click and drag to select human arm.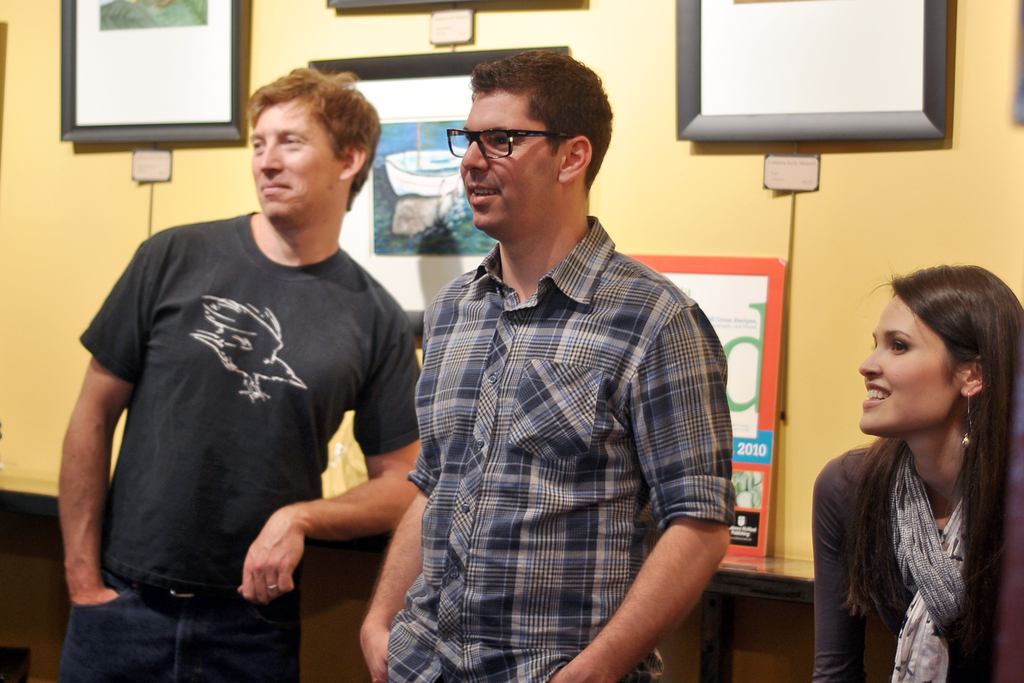
Selection: detection(808, 461, 863, 682).
